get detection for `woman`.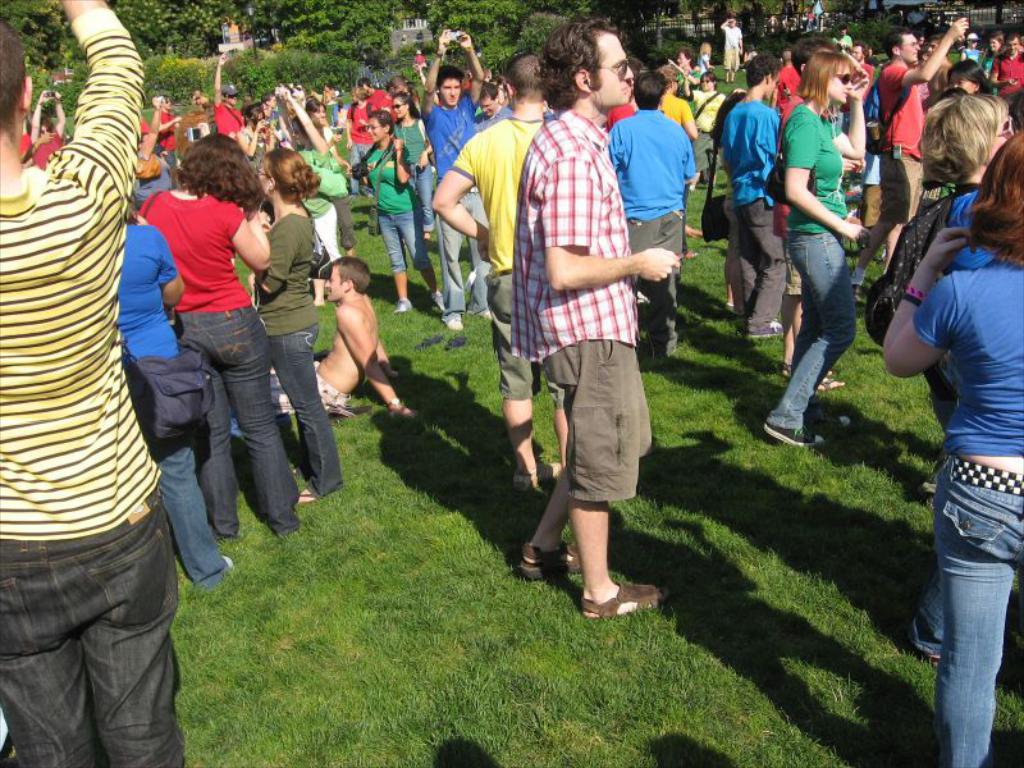
Detection: select_region(878, 136, 1023, 767).
